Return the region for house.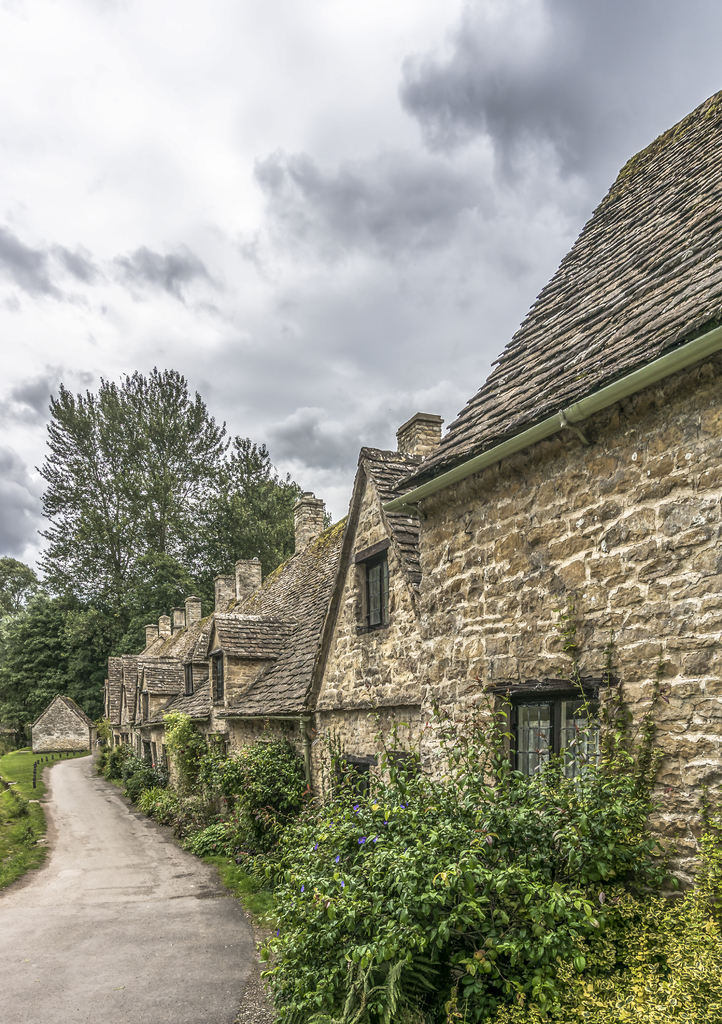
crop(220, 512, 355, 799).
